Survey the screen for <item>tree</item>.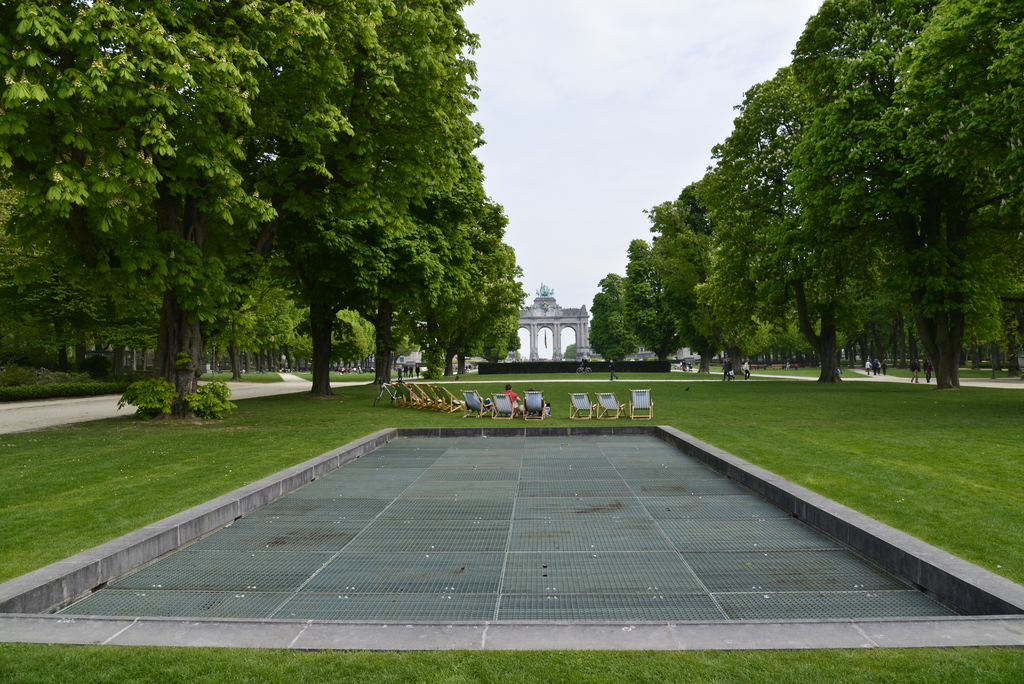
Survey found: detection(0, 0, 410, 414).
